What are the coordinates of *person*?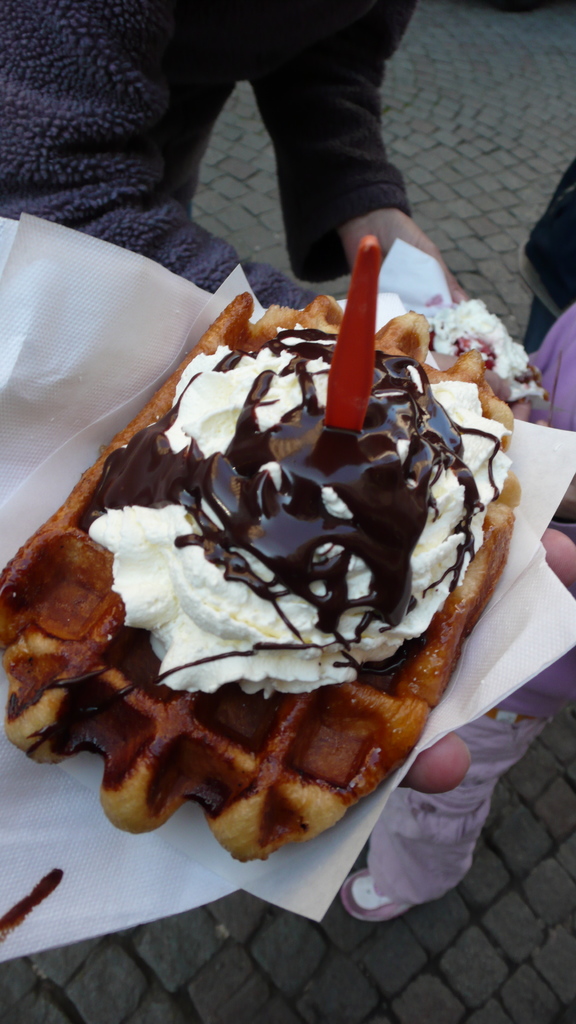
Rect(0, 0, 469, 317).
